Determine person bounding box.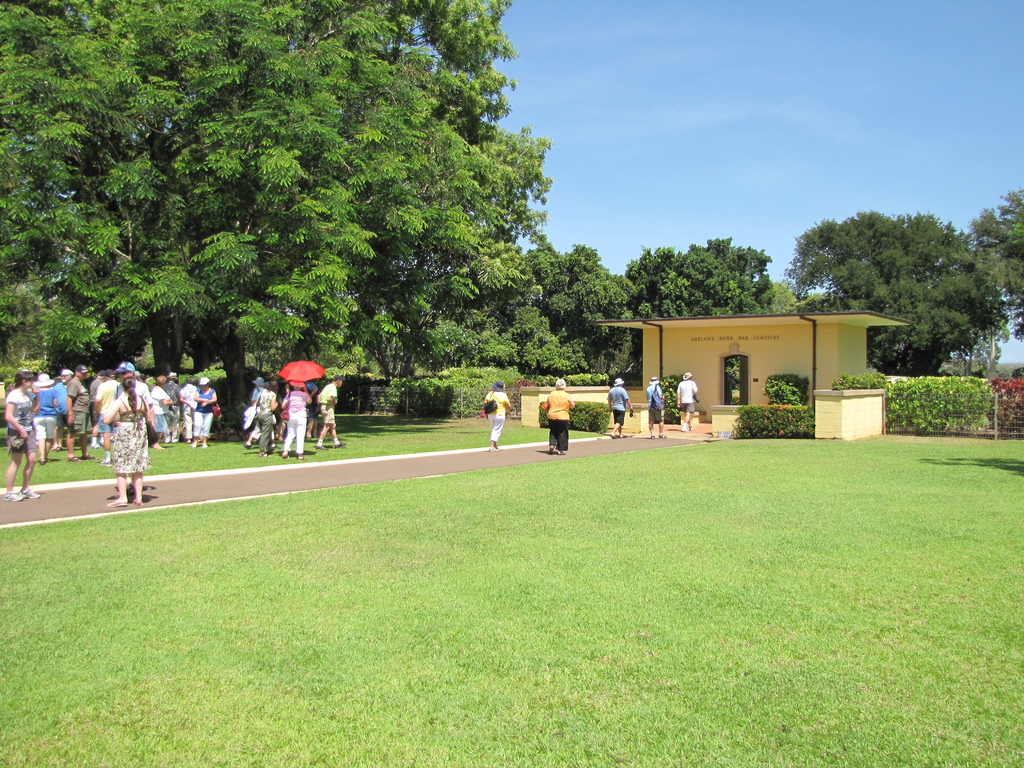
Determined: (left=542, top=378, right=578, bottom=455).
